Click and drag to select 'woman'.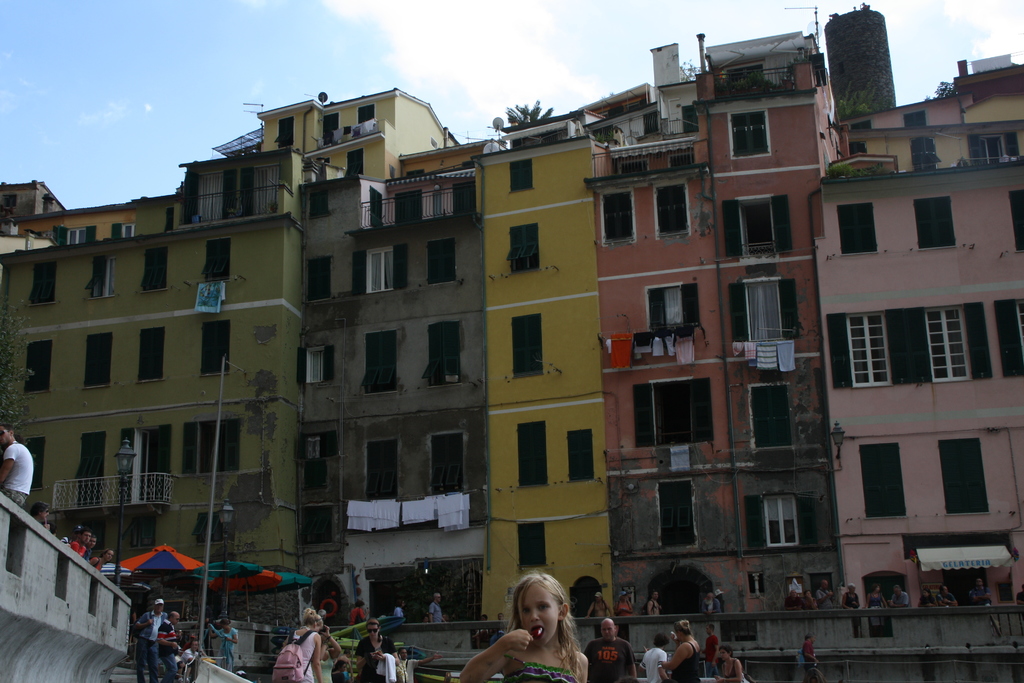
Selection: (x1=314, y1=621, x2=344, y2=681).
